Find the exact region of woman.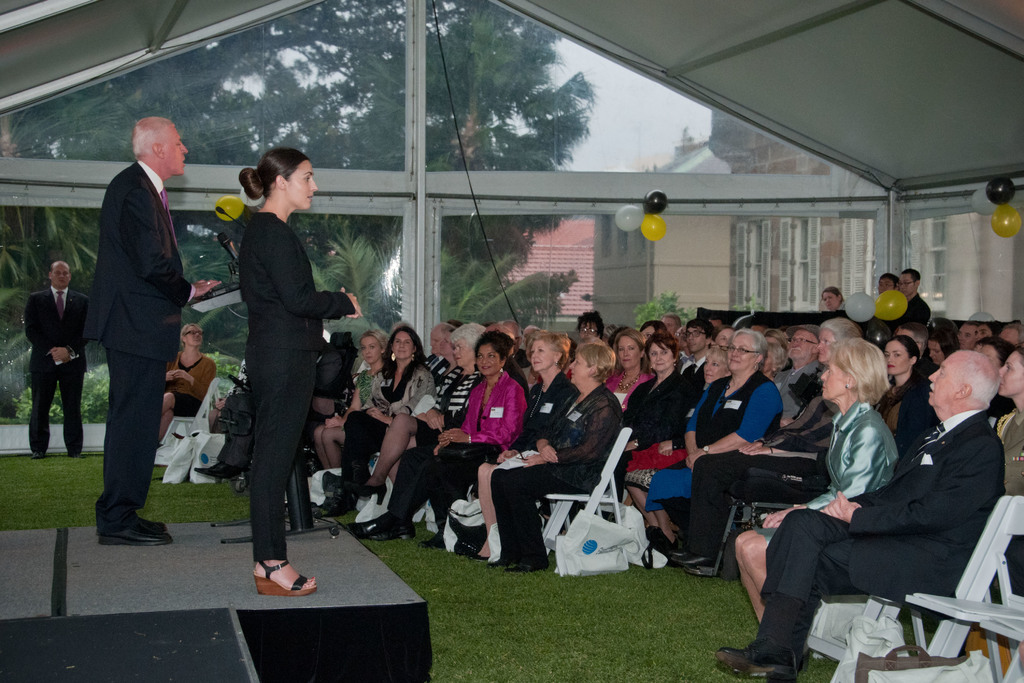
Exact region: BBox(470, 331, 582, 564).
